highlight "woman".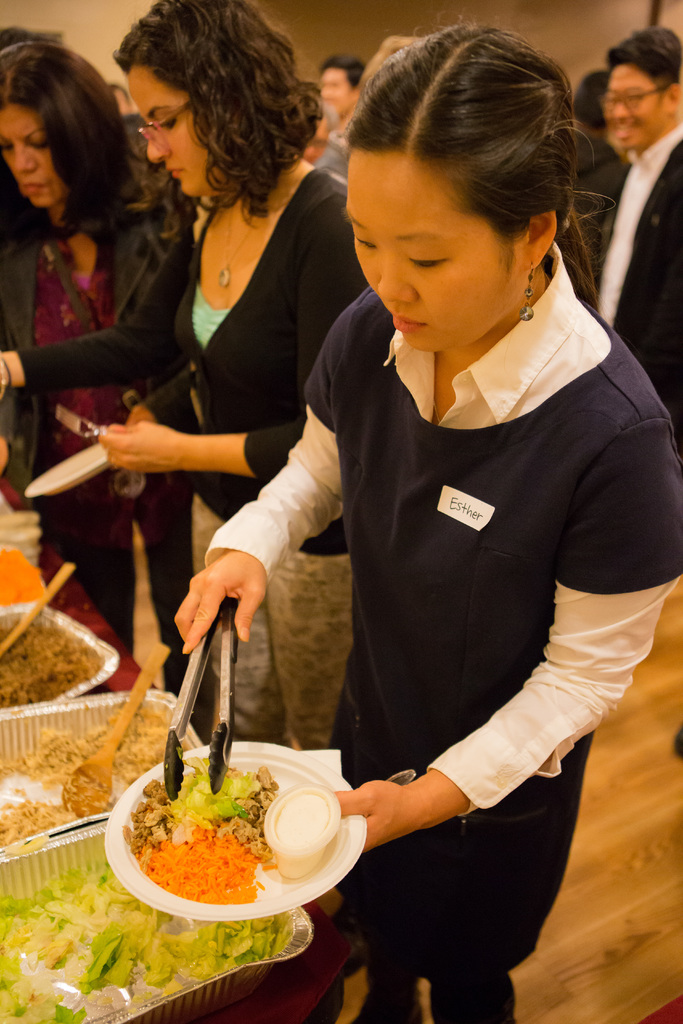
Highlighted region: [0,48,268,687].
